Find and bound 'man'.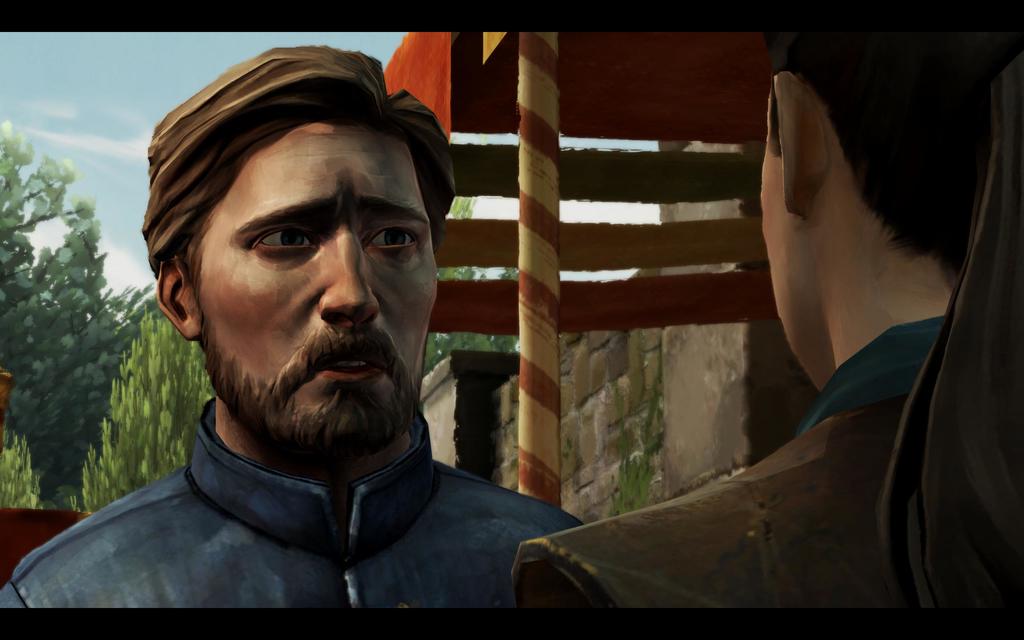
Bound: <box>27,67,598,631</box>.
